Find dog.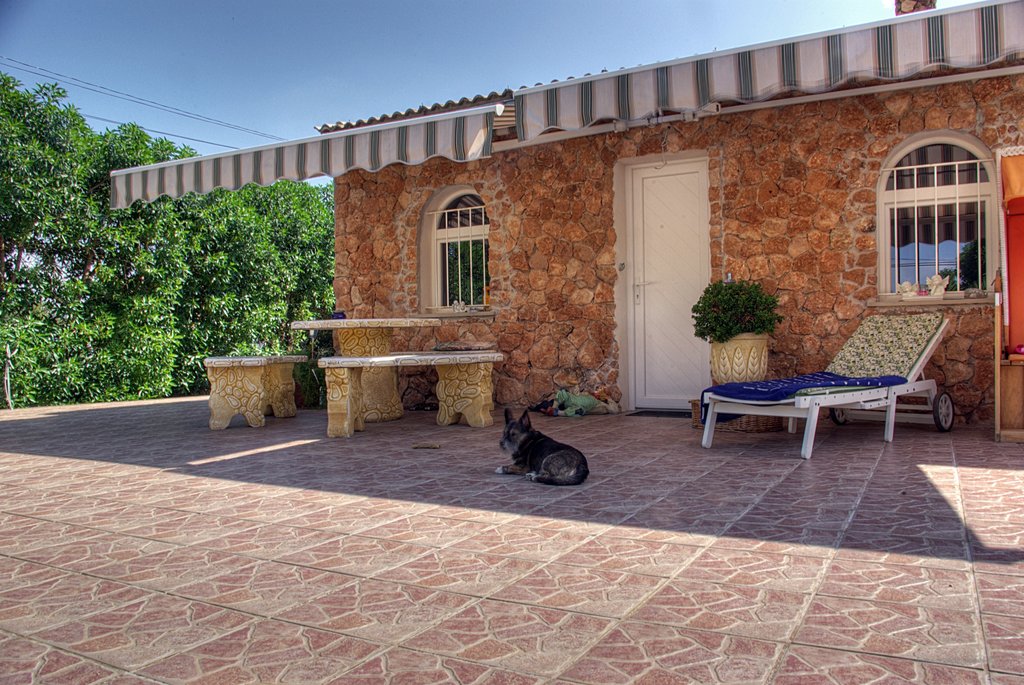
Rect(498, 404, 585, 484).
